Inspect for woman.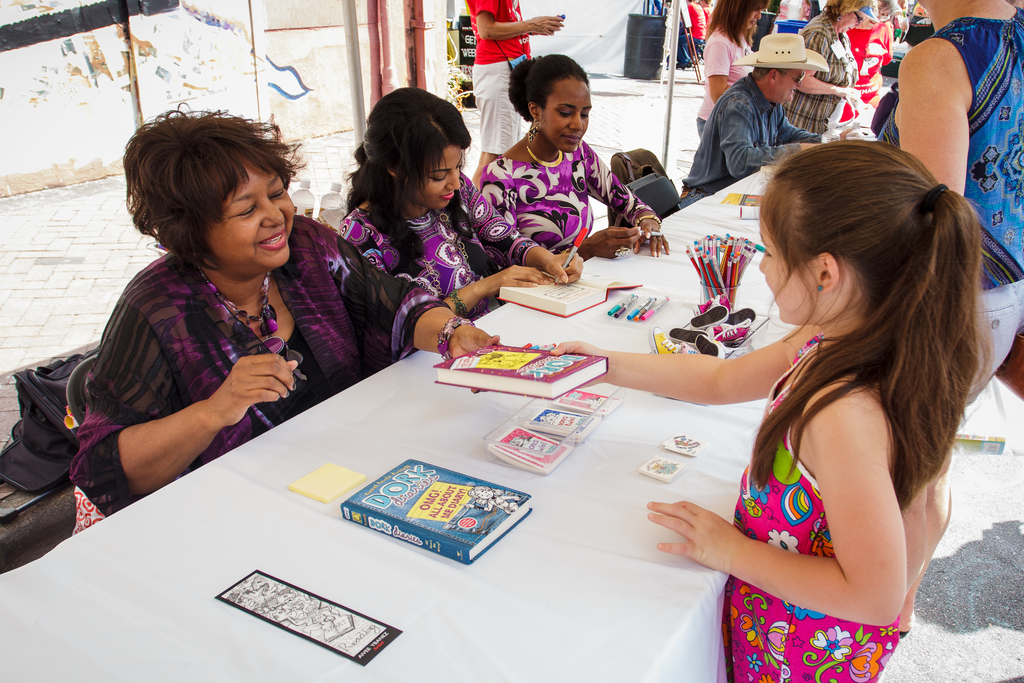
Inspection: 340,86,579,325.
